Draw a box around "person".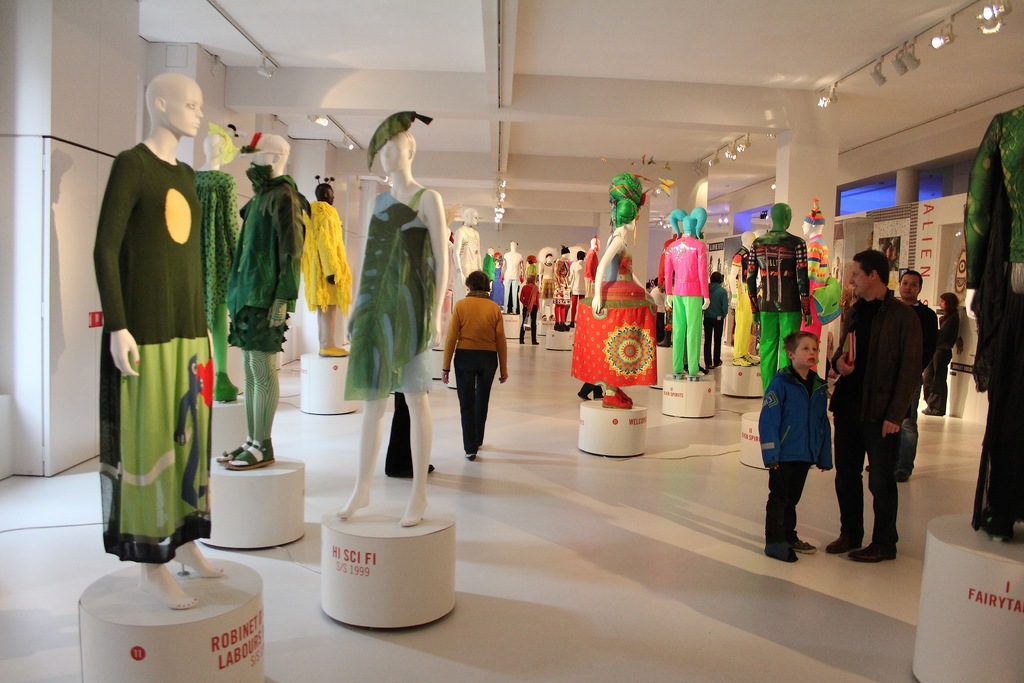
bbox=[495, 261, 542, 327].
